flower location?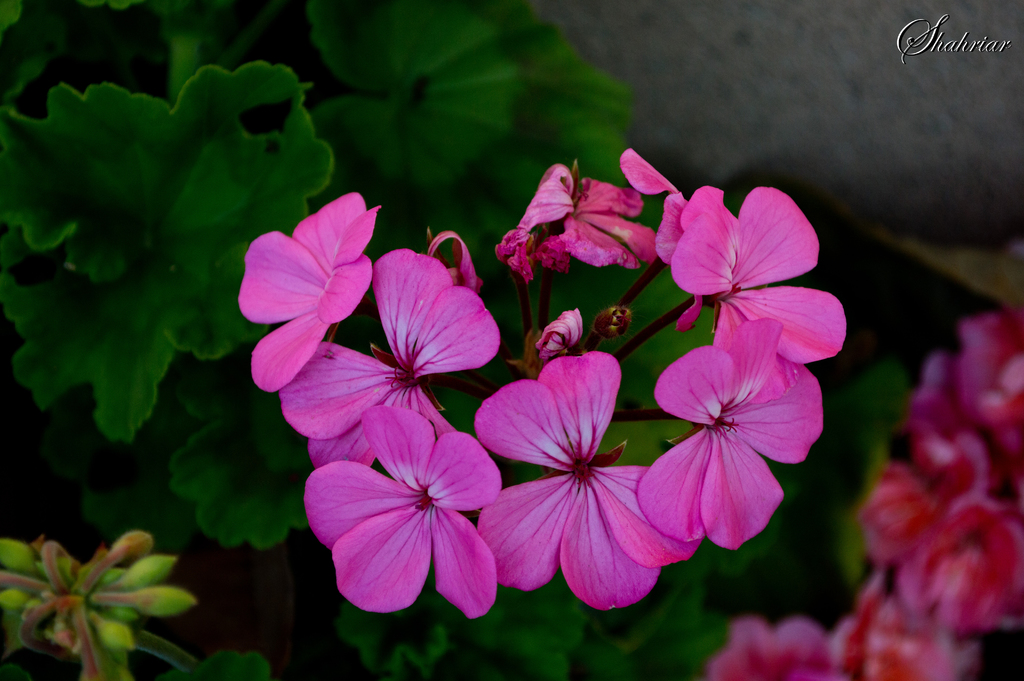
detection(475, 349, 708, 612)
